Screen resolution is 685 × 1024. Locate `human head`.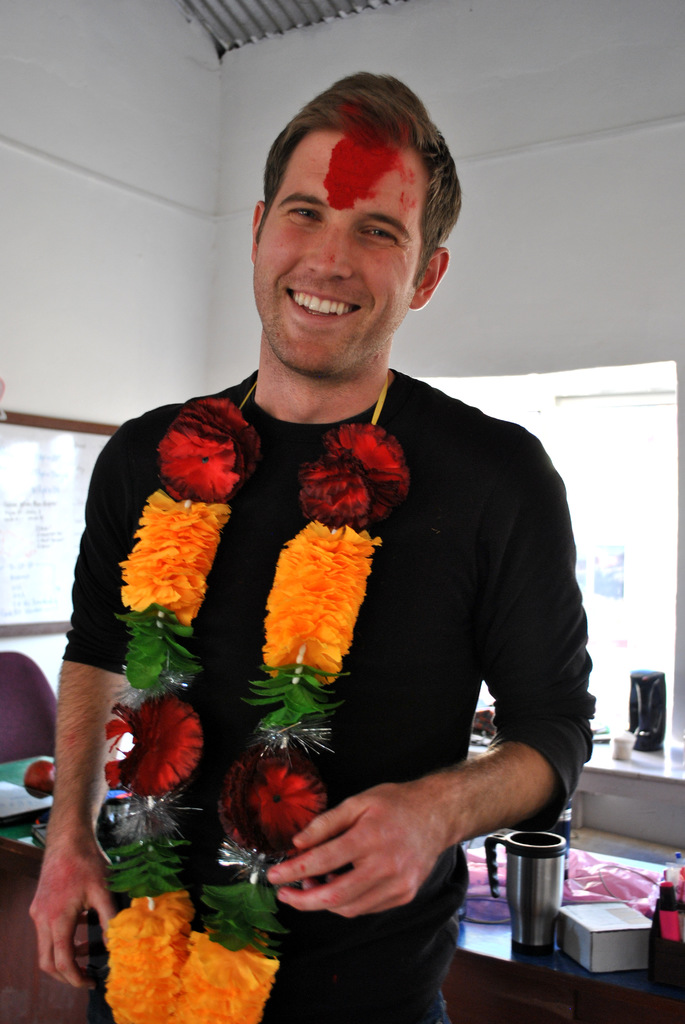
region(235, 63, 464, 366).
